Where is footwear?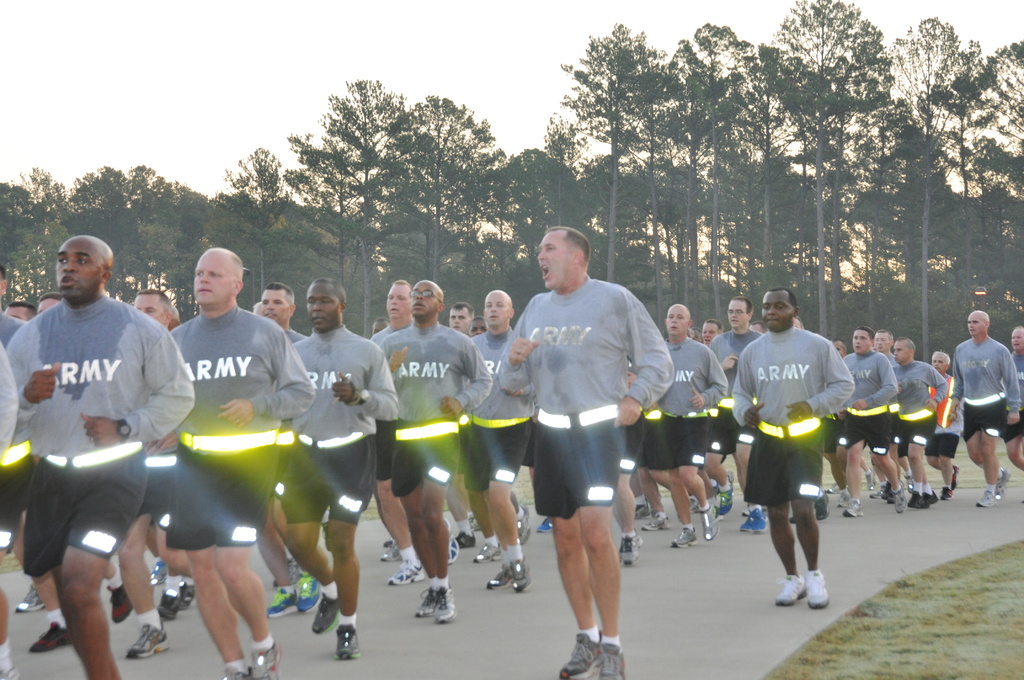
crop(827, 483, 842, 497).
